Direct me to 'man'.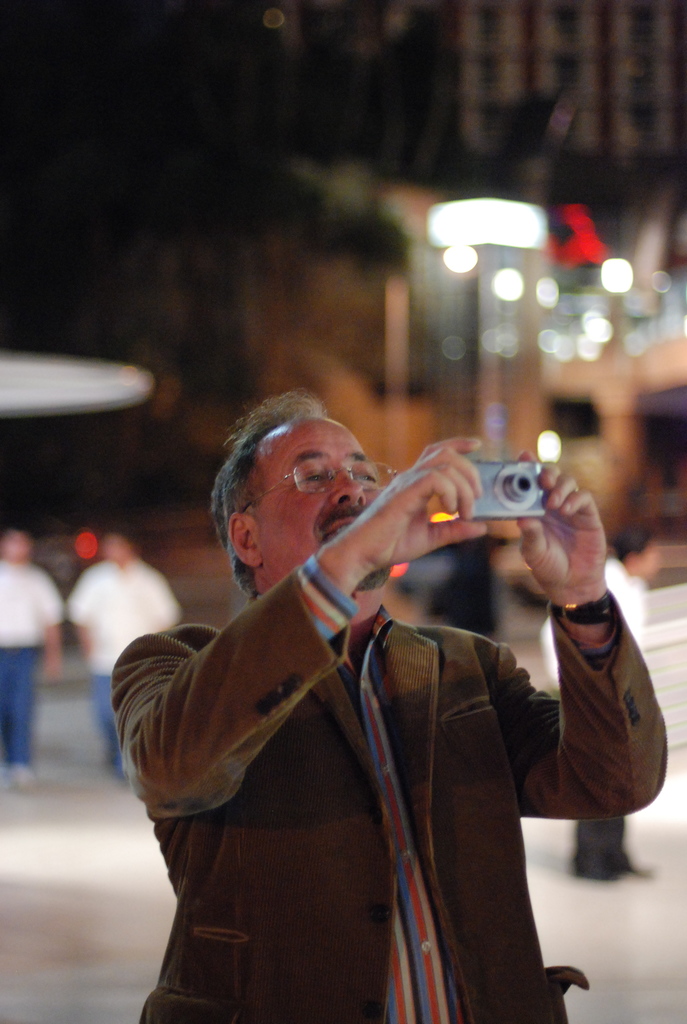
Direction: BBox(0, 524, 67, 784).
